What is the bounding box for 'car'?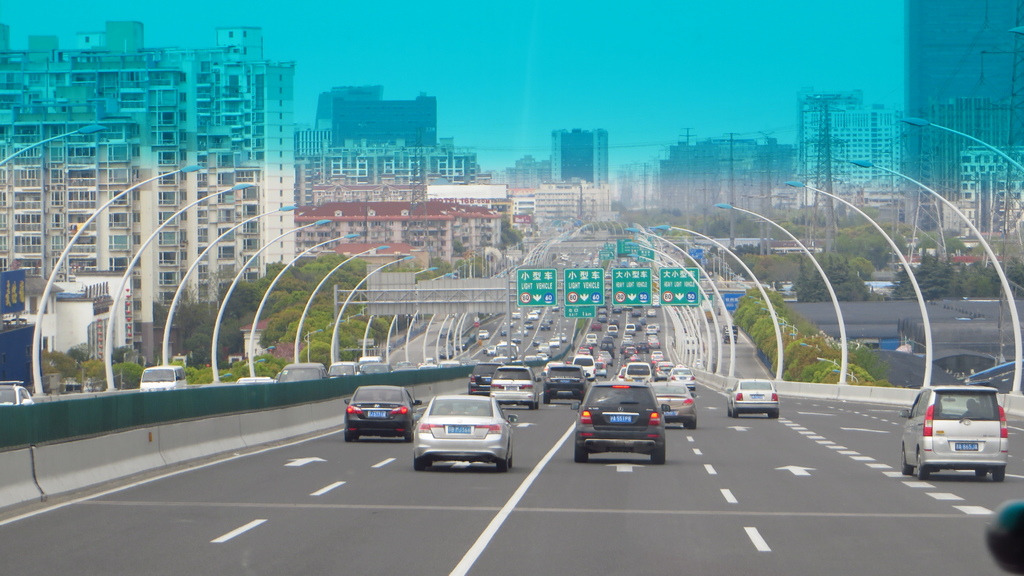
bbox(486, 365, 543, 406).
